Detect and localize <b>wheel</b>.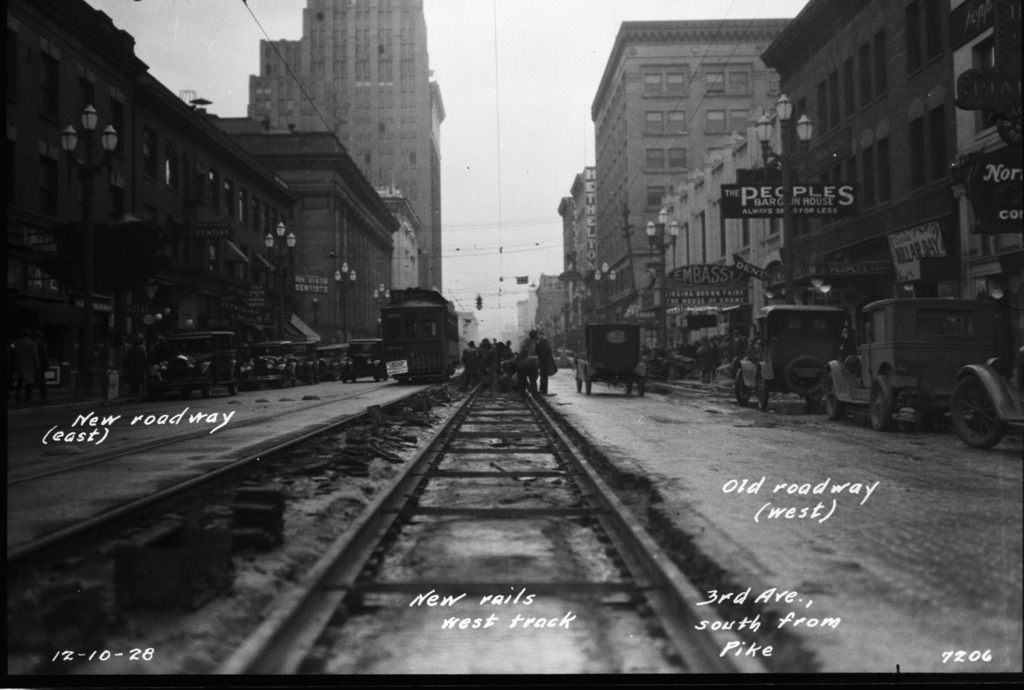
Localized at 869 376 893 428.
